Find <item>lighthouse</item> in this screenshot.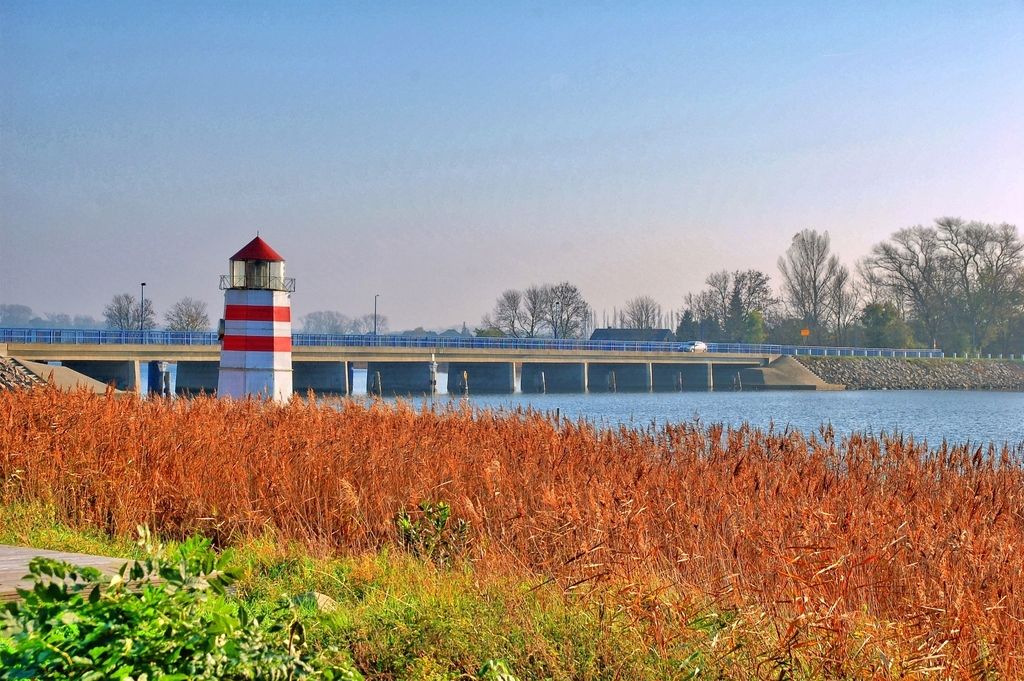
The bounding box for <item>lighthouse</item> is box=[198, 229, 304, 403].
